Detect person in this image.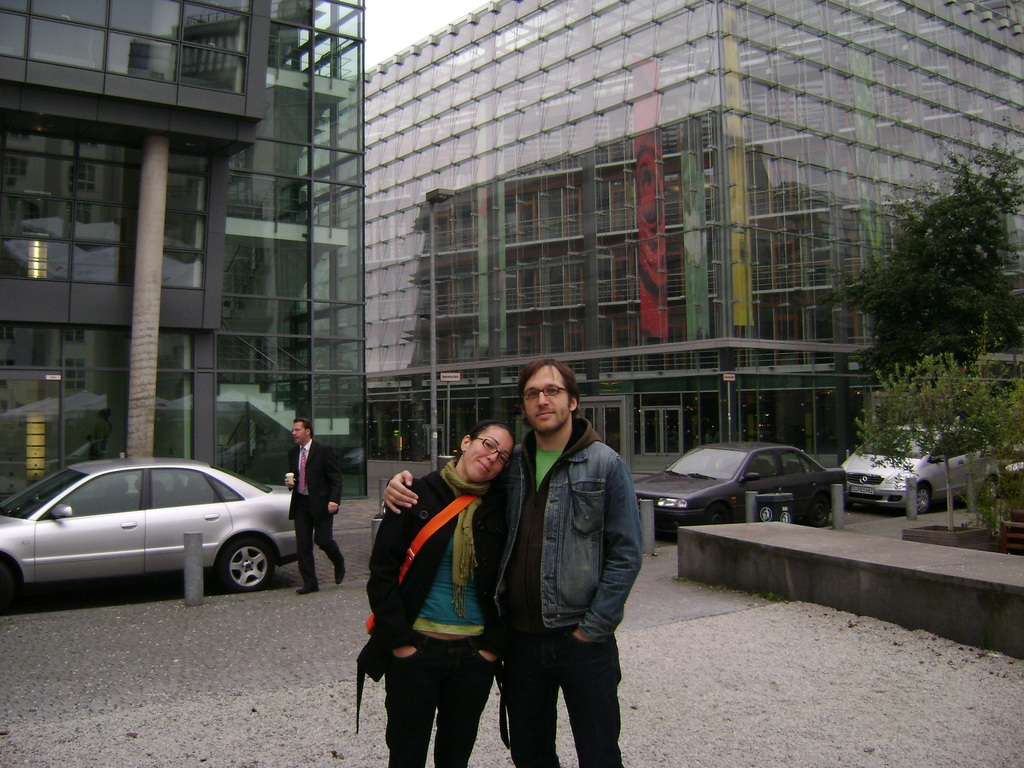
Detection: left=363, top=403, right=505, bottom=746.
